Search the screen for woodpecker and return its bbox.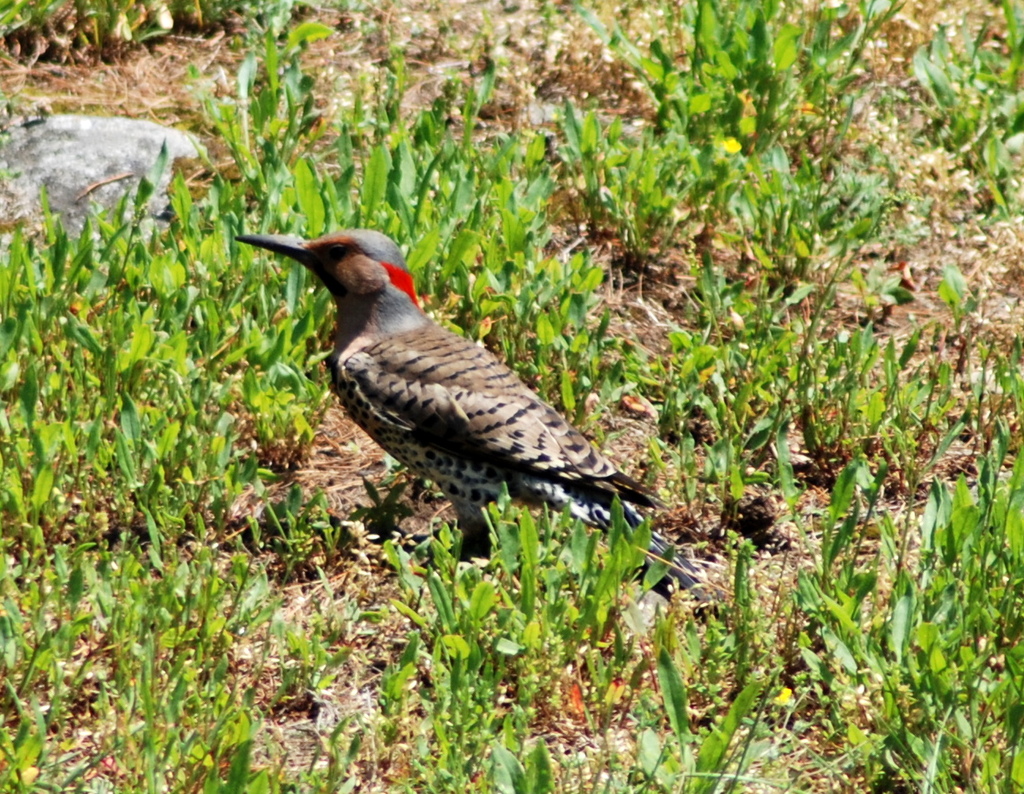
Found: pyautogui.locateOnScreen(234, 223, 714, 615).
